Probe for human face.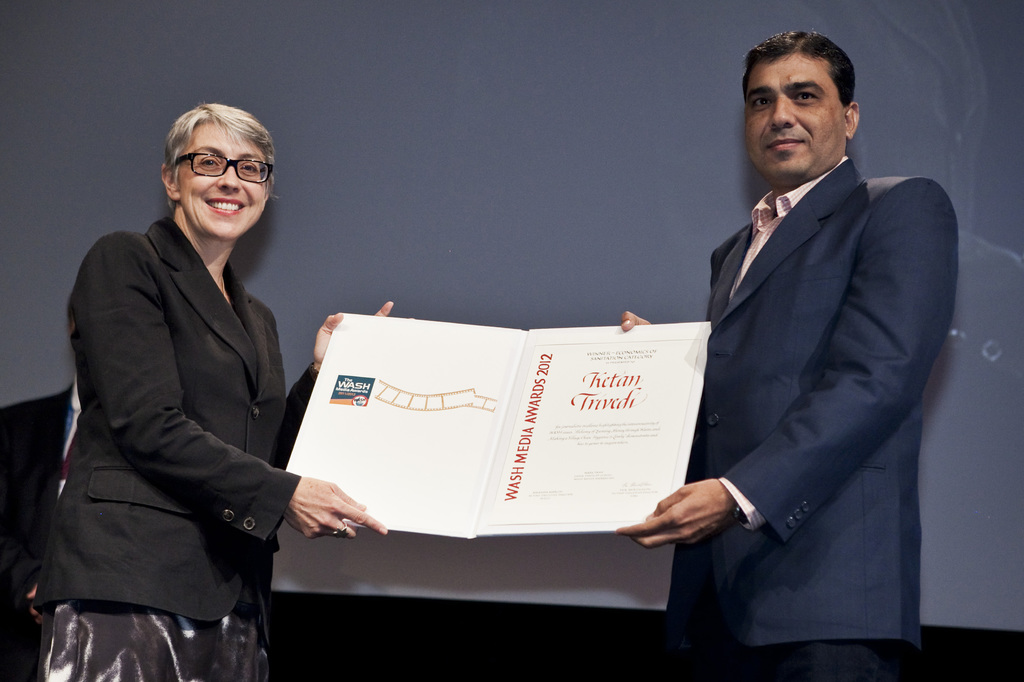
Probe result: locate(175, 129, 268, 242).
